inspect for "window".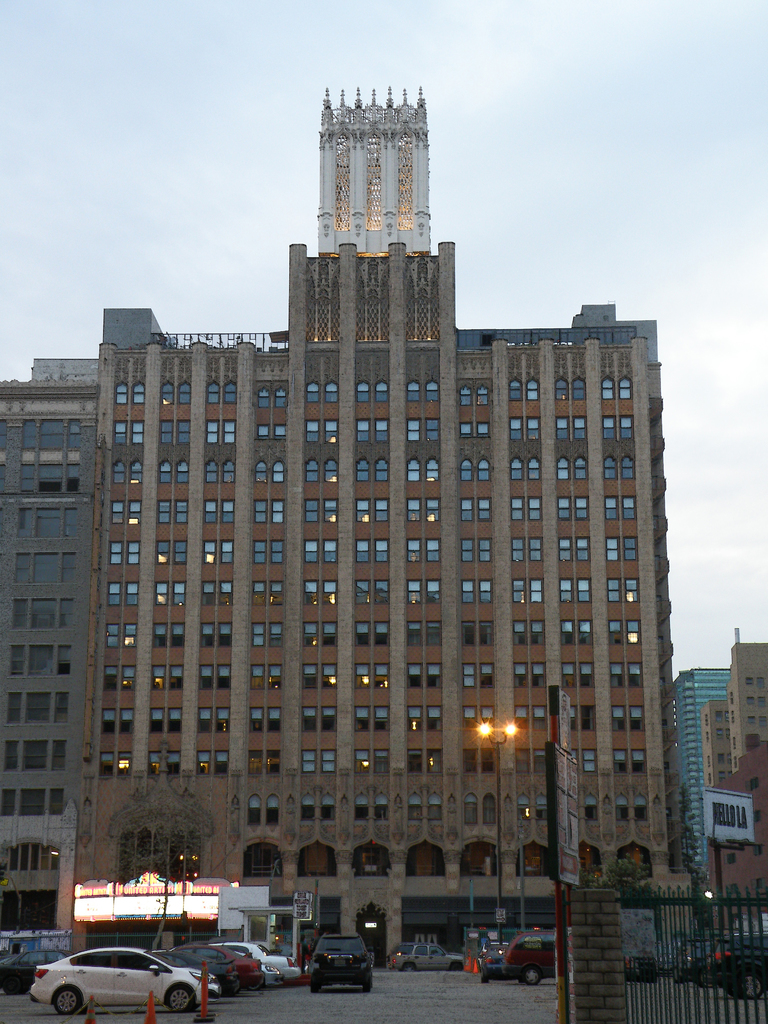
Inspection: 751/877/767/890.
